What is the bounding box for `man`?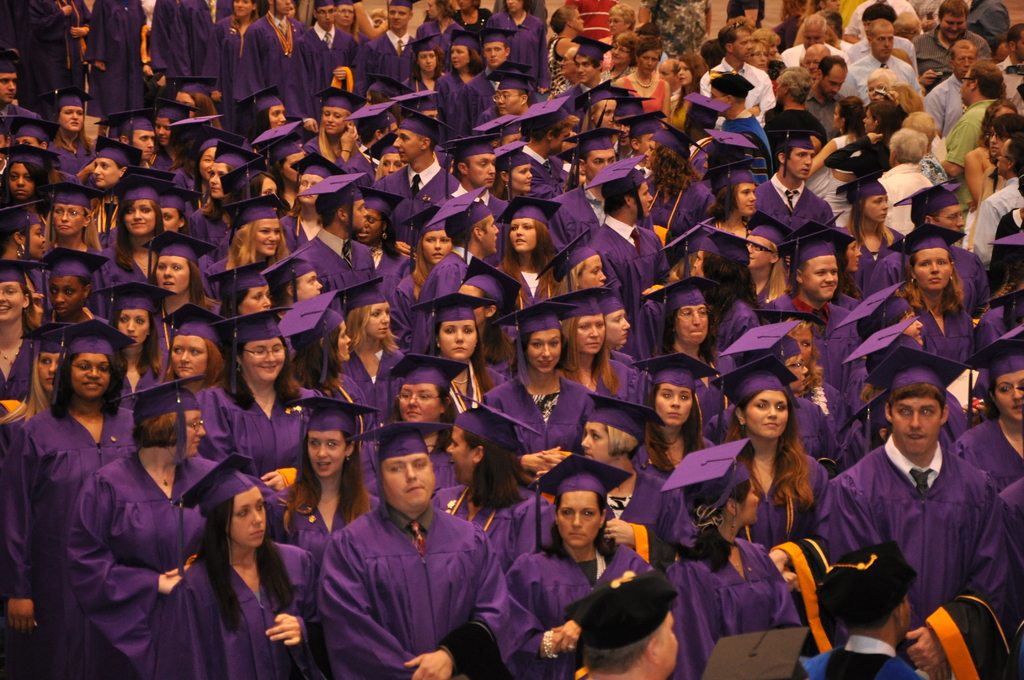
481:68:538:118.
